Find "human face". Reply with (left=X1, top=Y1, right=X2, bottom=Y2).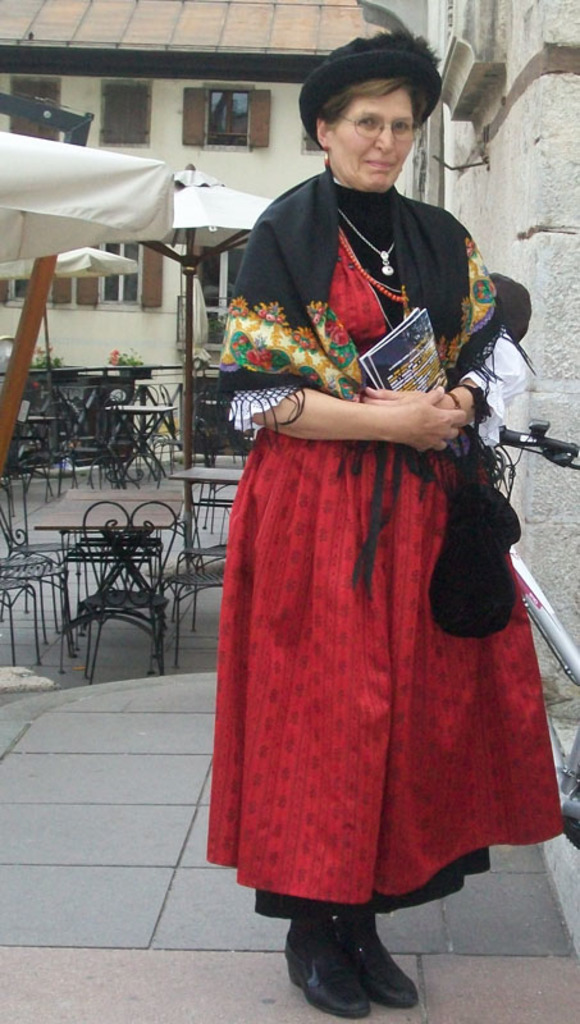
(left=334, top=87, right=412, bottom=191).
